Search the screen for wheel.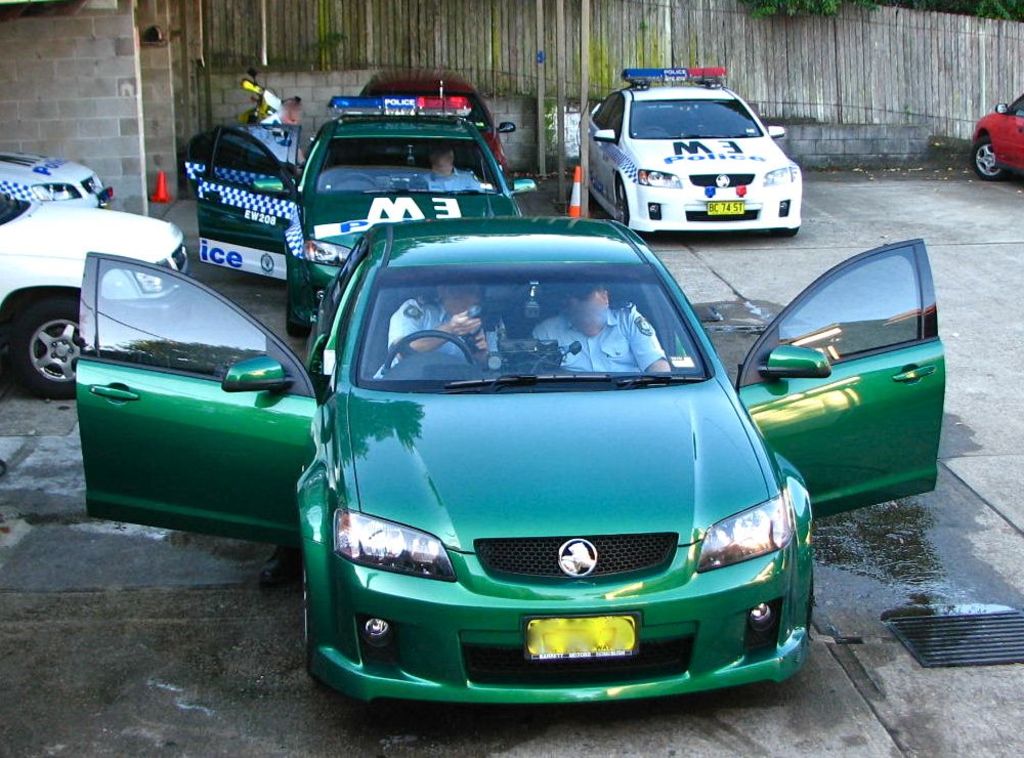
Found at x1=11, y1=295, x2=85, y2=402.
